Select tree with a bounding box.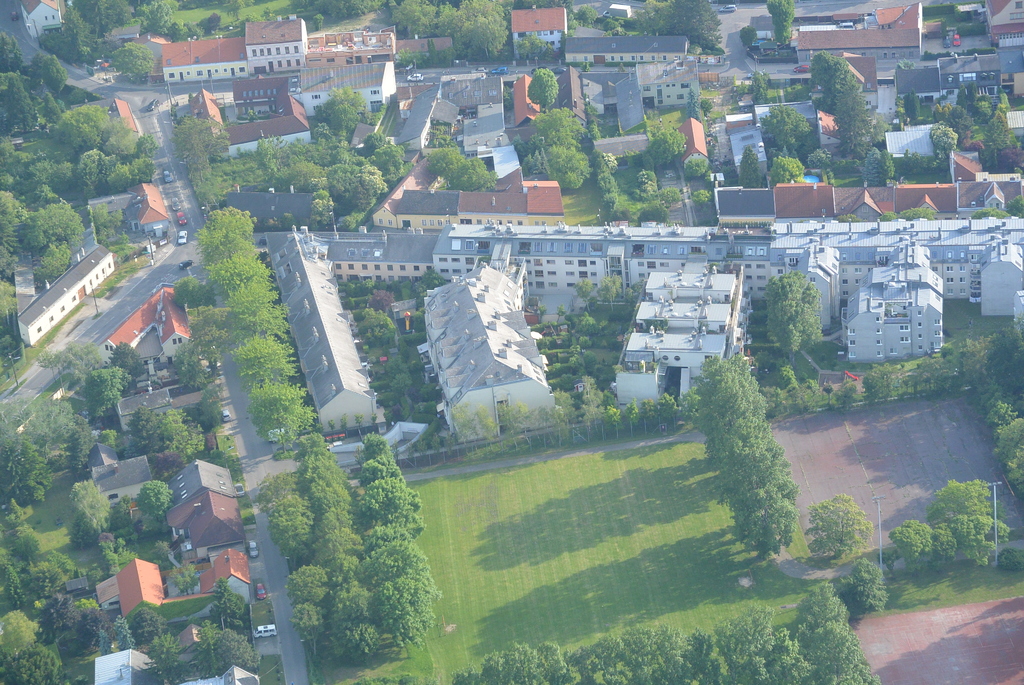
(899,205,939,221).
